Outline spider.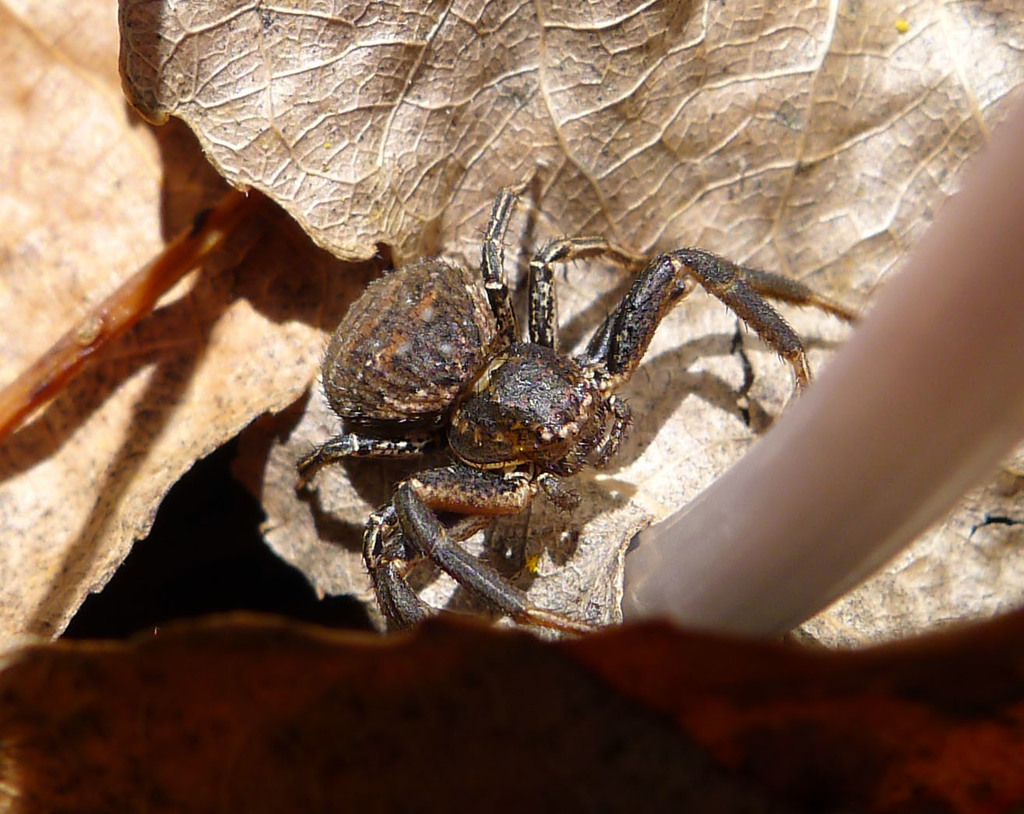
Outline: [left=283, top=157, right=865, bottom=632].
